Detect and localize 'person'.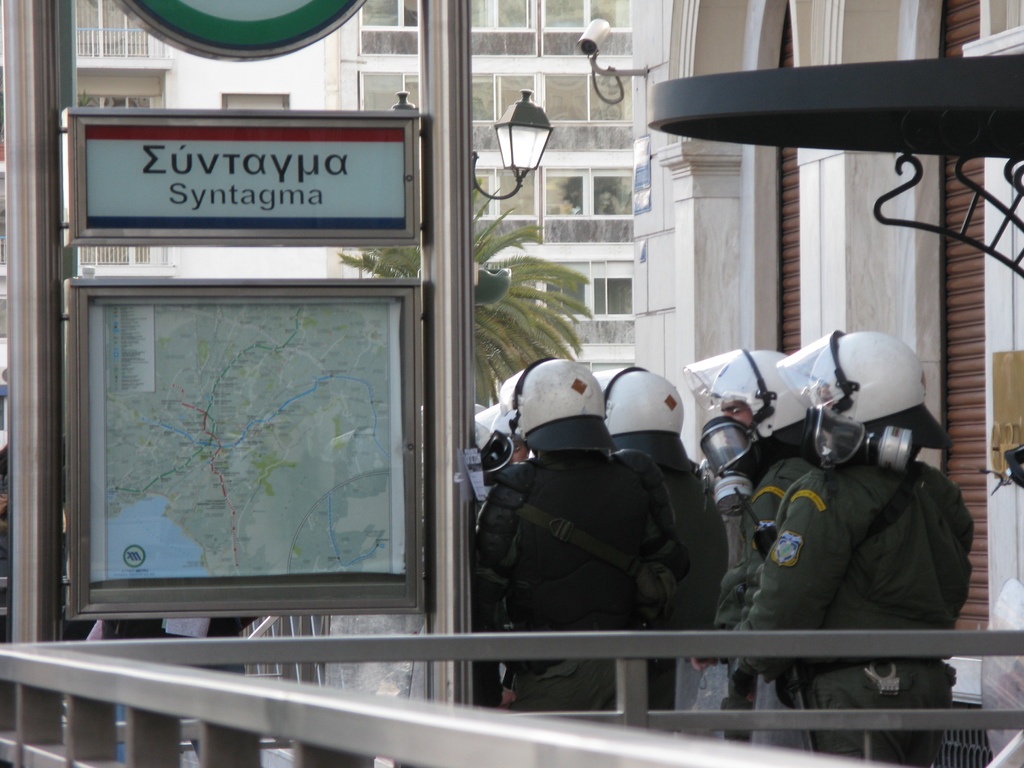
Localized at <region>732, 326, 975, 761</region>.
